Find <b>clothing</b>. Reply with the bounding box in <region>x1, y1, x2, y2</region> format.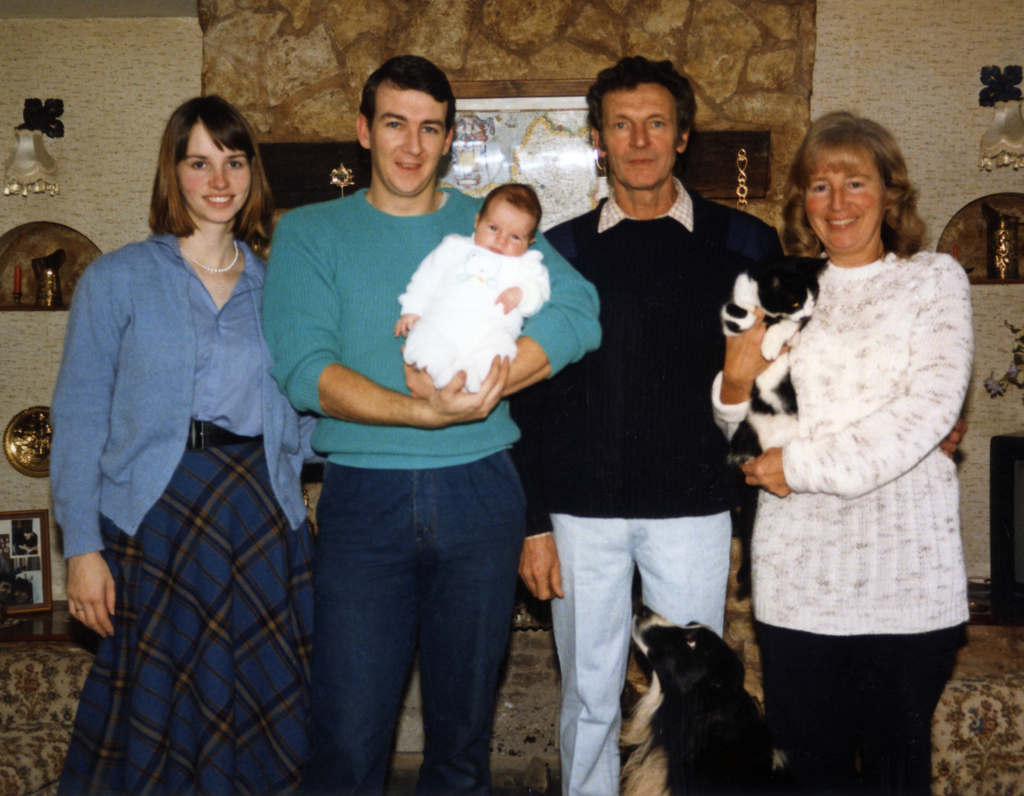
<region>394, 232, 541, 395</region>.
